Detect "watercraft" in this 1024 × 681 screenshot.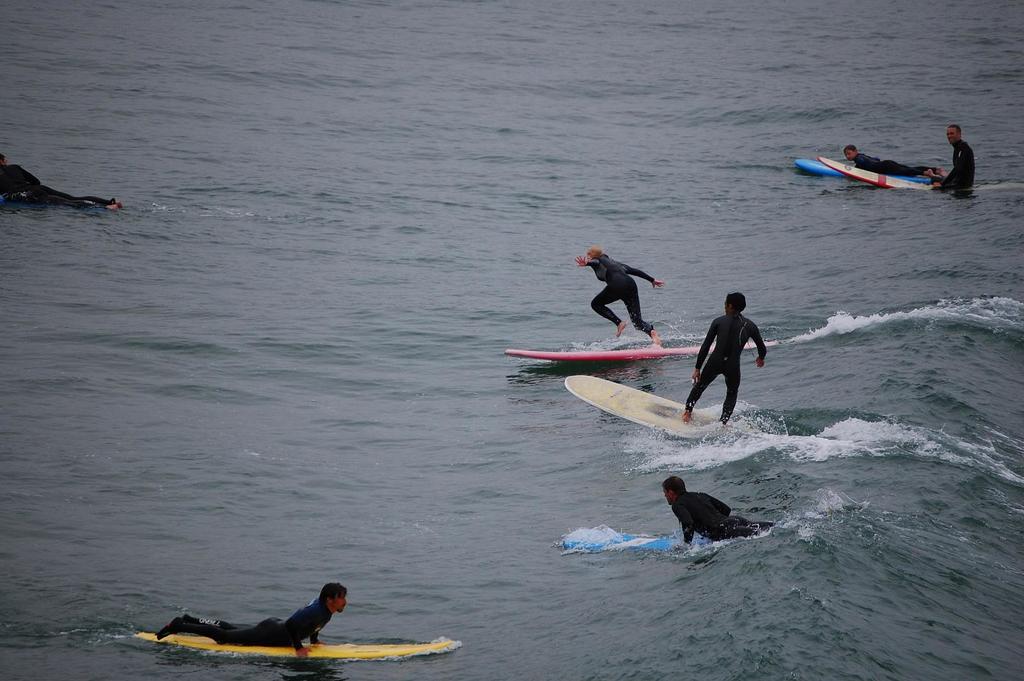
Detection: bbox=(120, 636, 468, 662).
